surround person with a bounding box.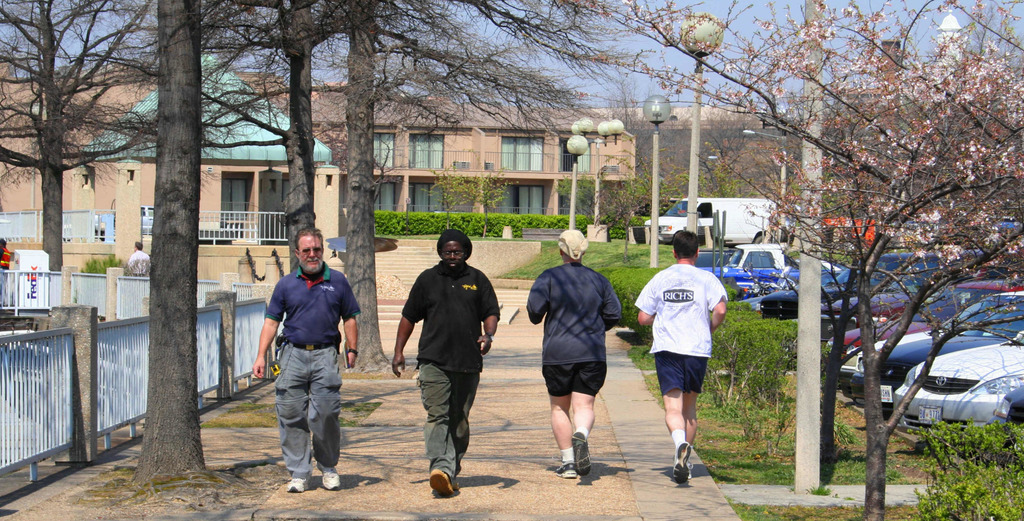
{"x1": 526, "y1": 230, "x2": 621, "y2": 478}.
